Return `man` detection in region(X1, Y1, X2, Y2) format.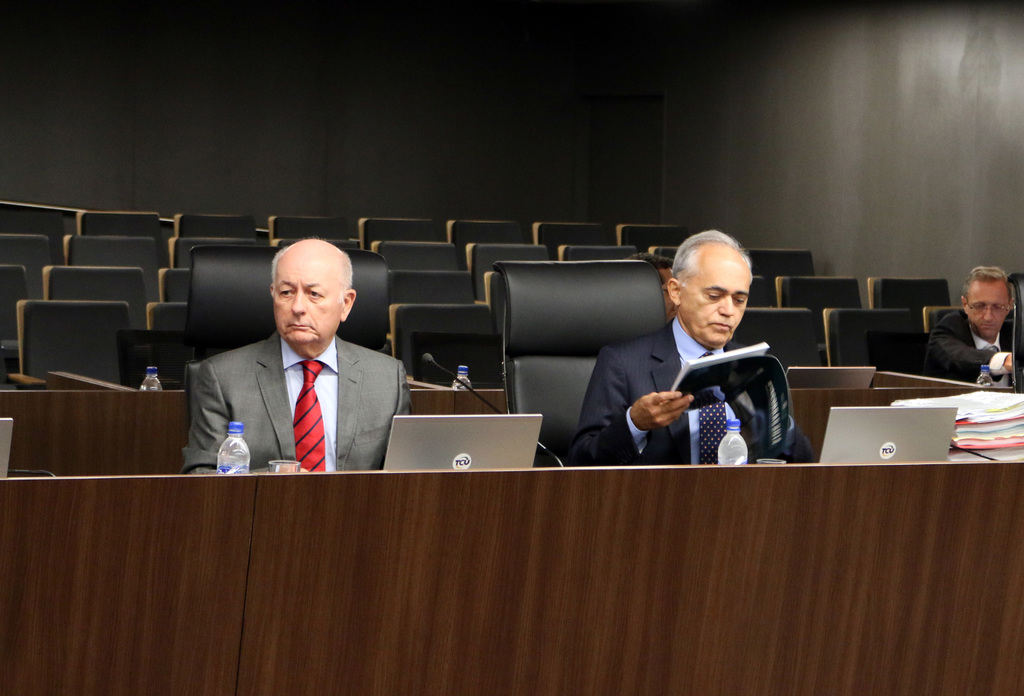
region(927, 266, 1023, 393).
